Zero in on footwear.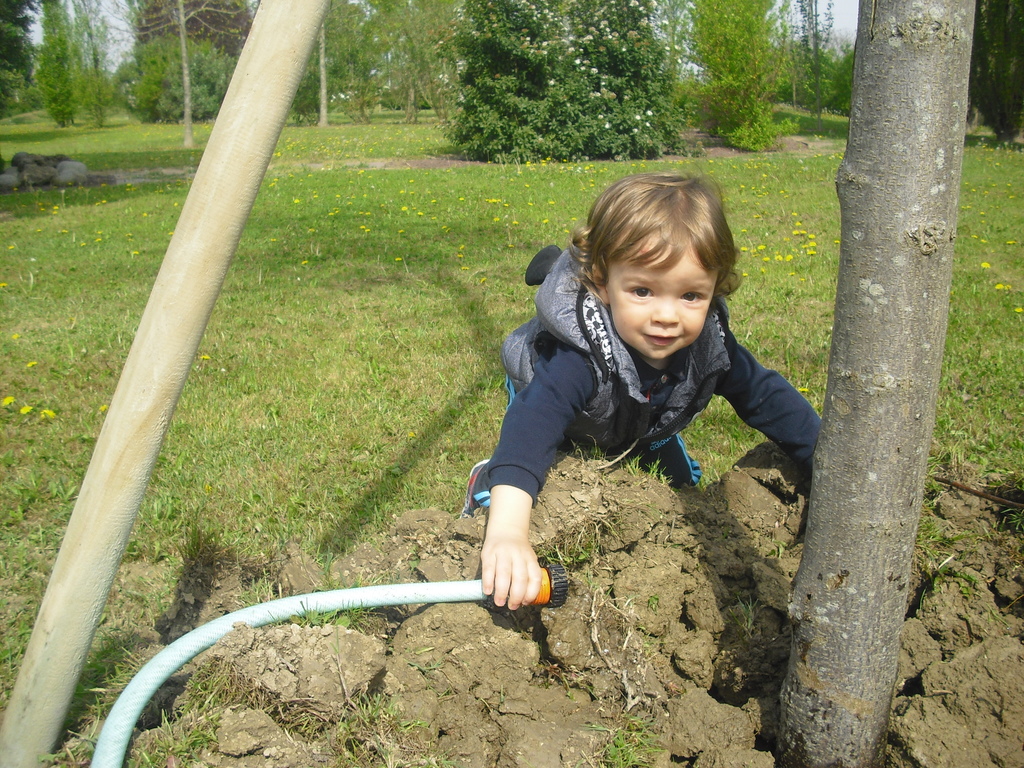
Zeroed in: 461,458,490,516.
